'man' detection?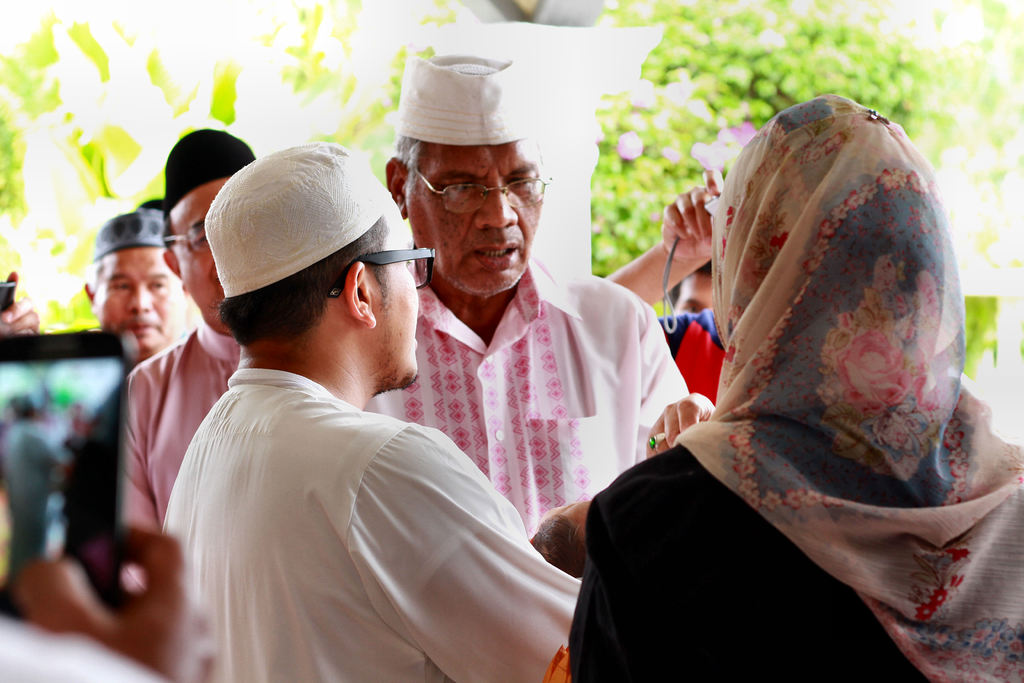
BBox(115, 149, 590, 682)
